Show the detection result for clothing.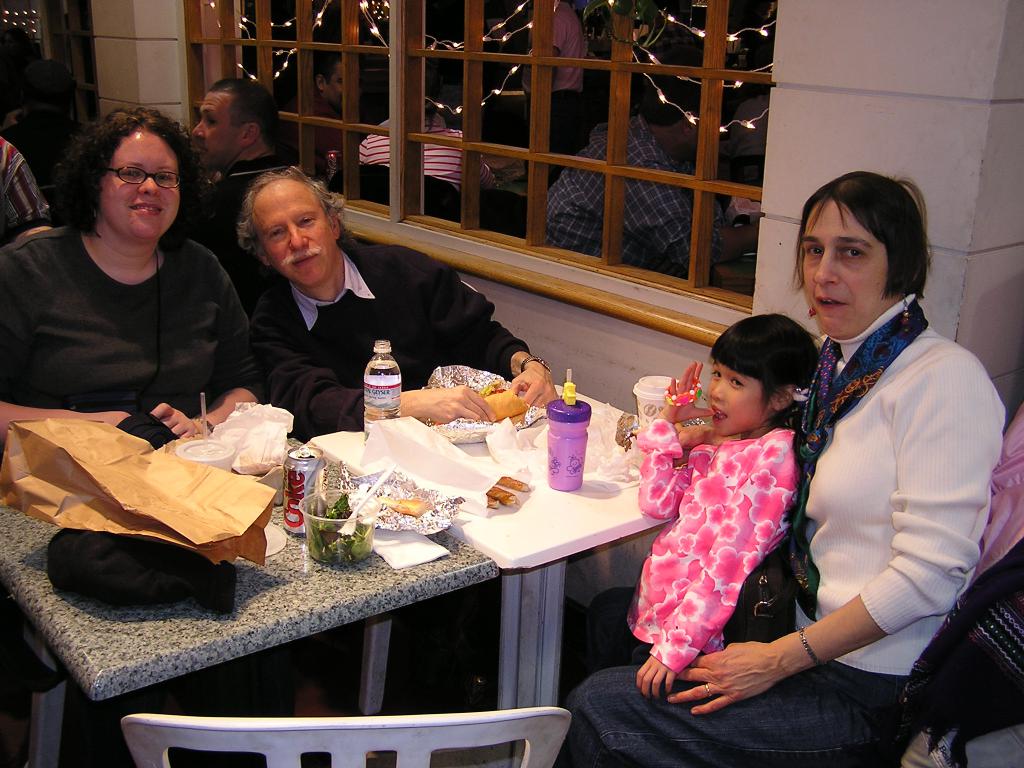
Rect(556, 294, 1002, 767).
